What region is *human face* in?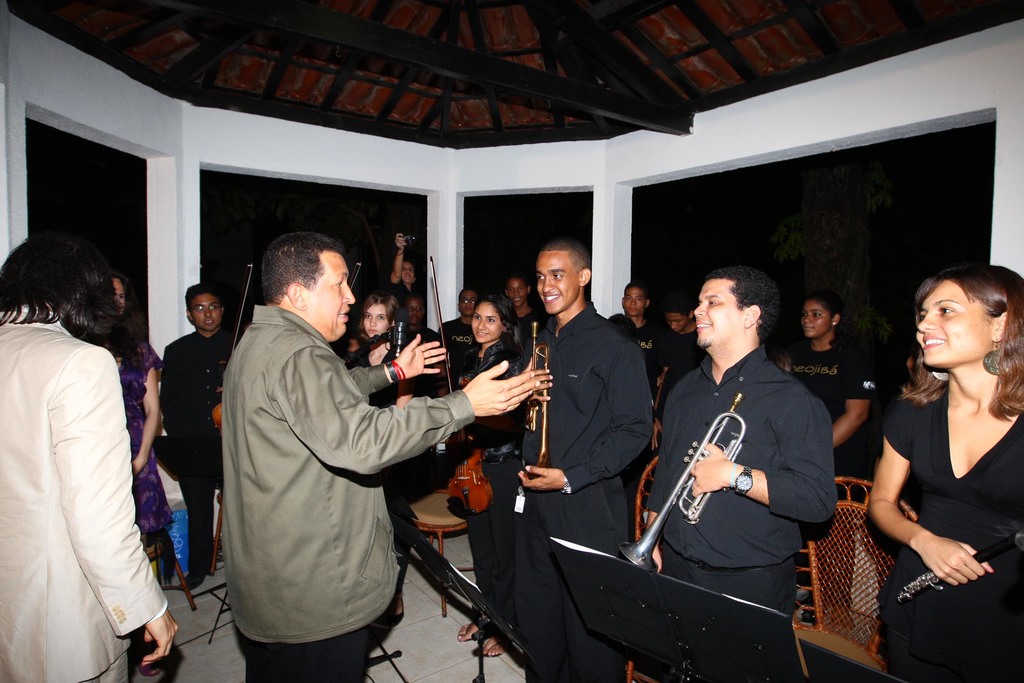
bbox=[804, 303, 829, 339].
